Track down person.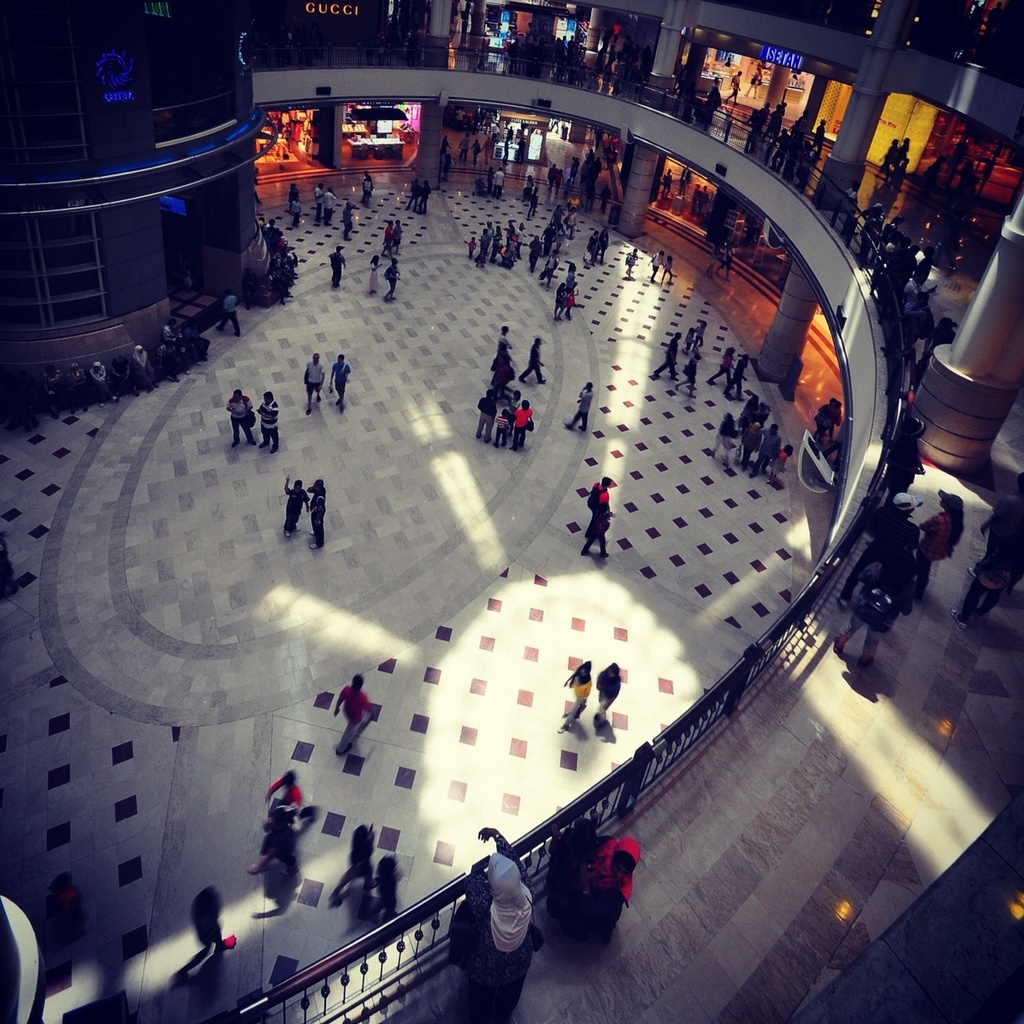
Tracked to pyautogui.locateOnScreen(420, 182, 429, 213).
